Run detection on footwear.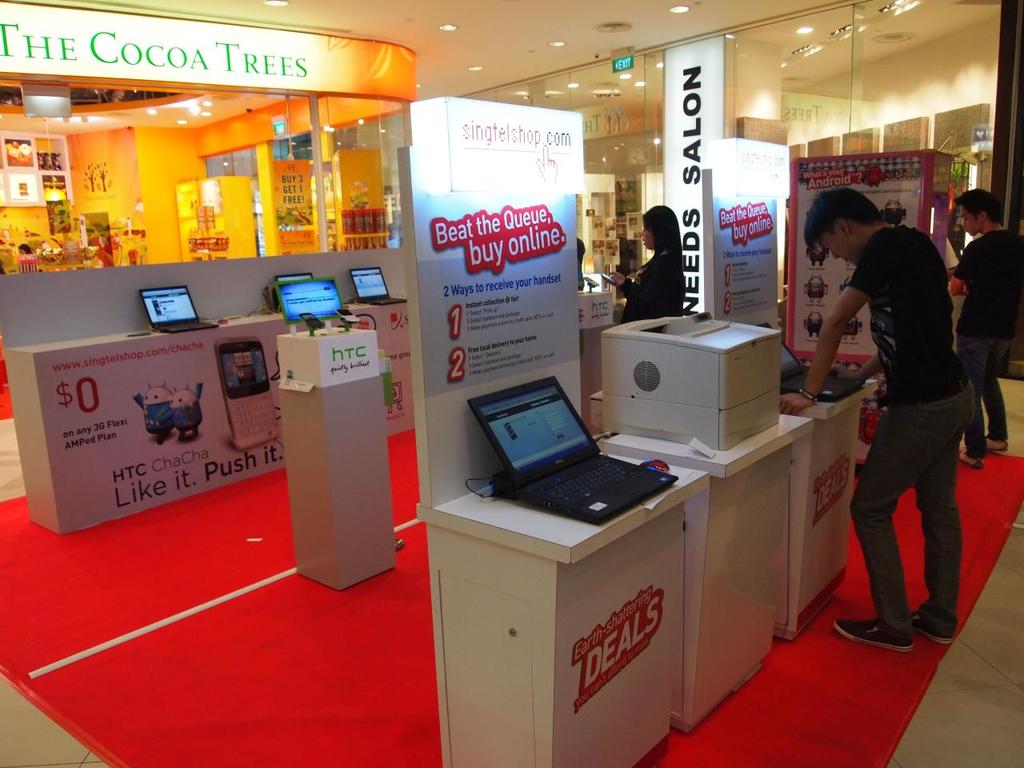
Result: x1=833, y1=618, x2=913, y2=656.
